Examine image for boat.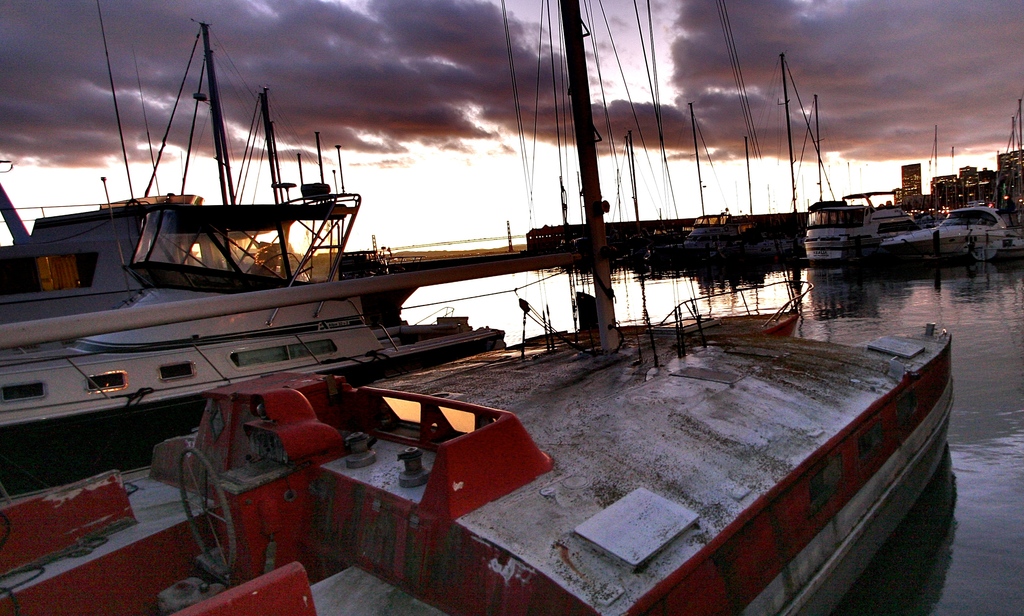
Examination result: l=609, t=131, r=681, b=244.
